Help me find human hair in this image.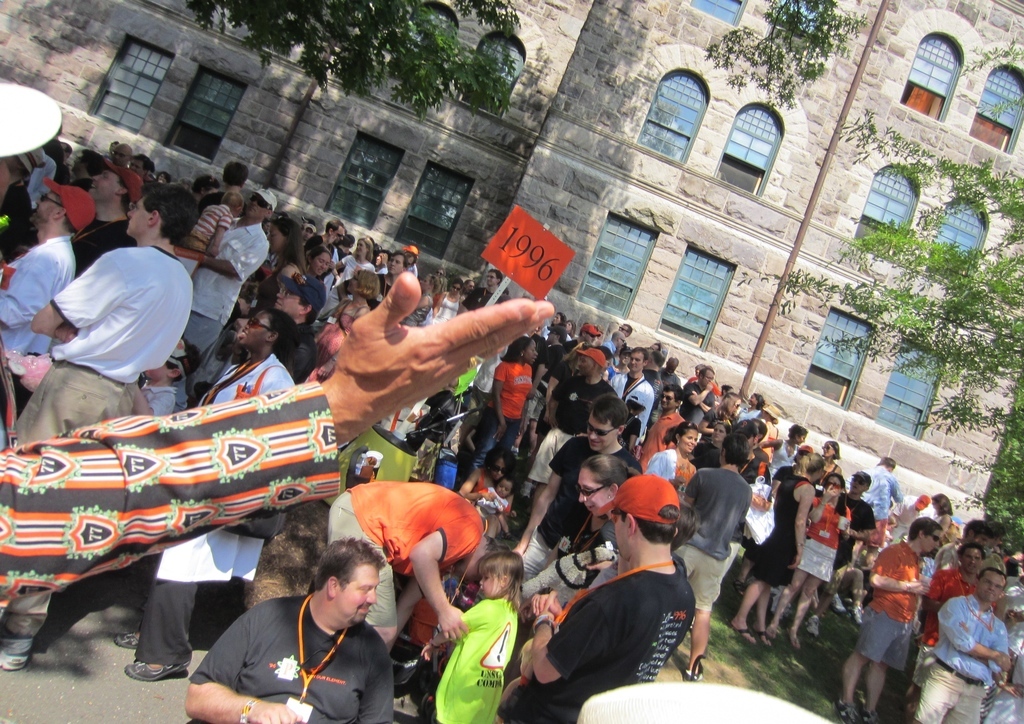
Found it: 476/551/524/608.
